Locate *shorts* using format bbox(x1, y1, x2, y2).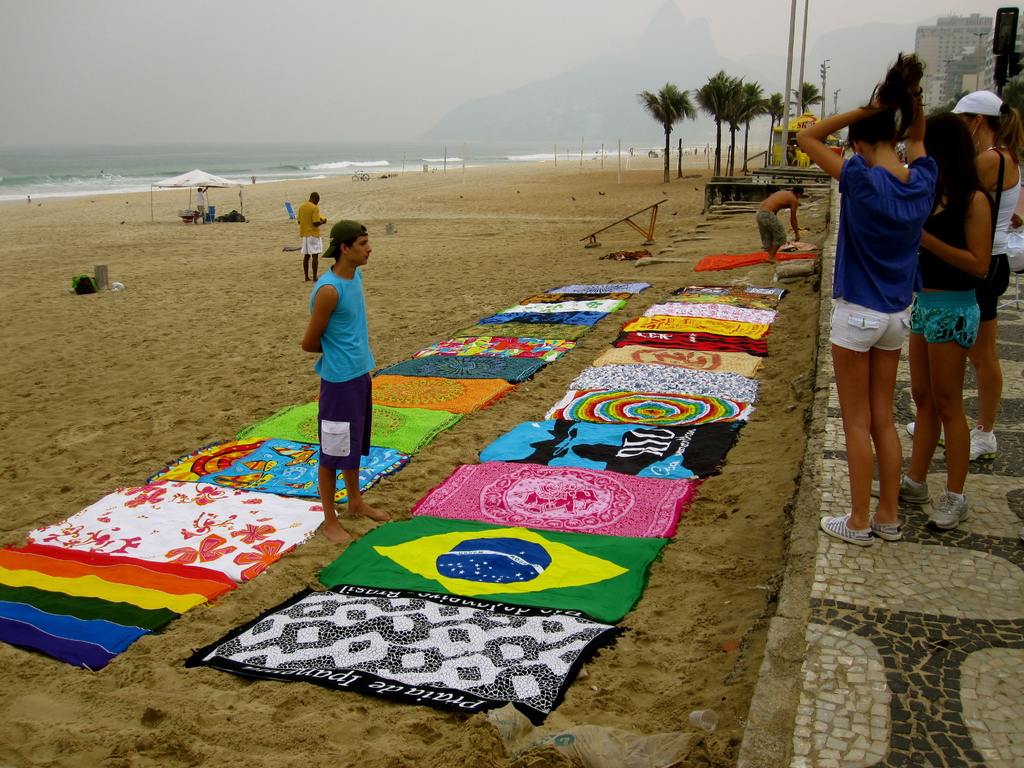
bbox(972, 253, 1023, 307).
